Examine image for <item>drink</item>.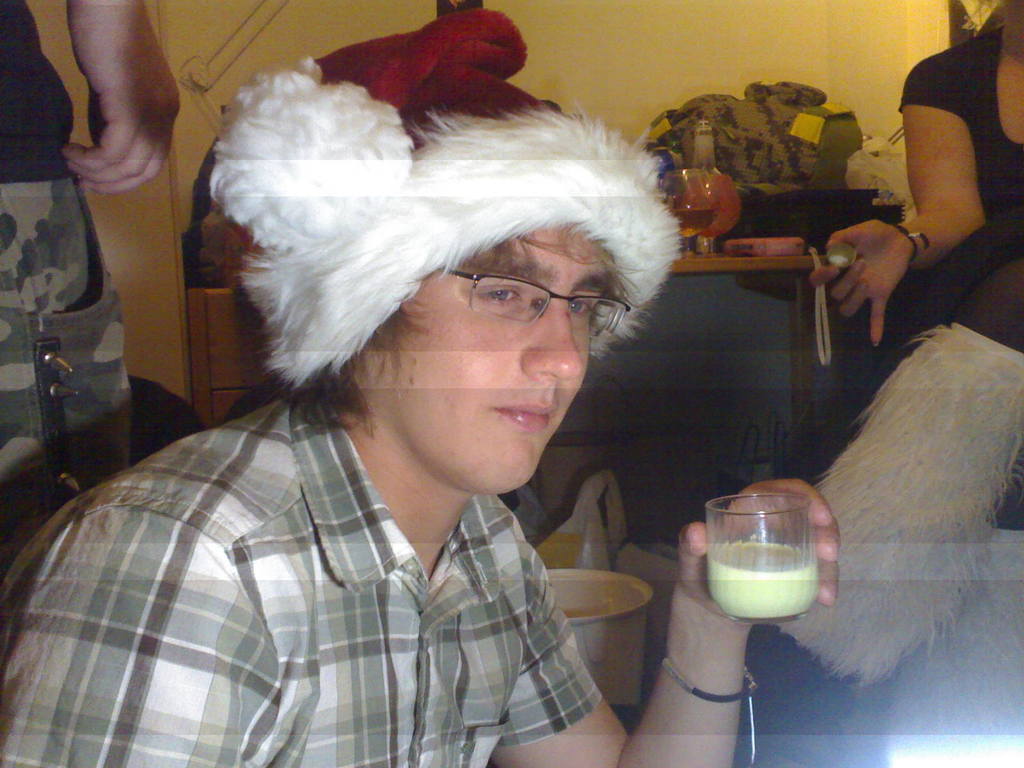
Examination result: bbox=(705, 542, 819, 619).
